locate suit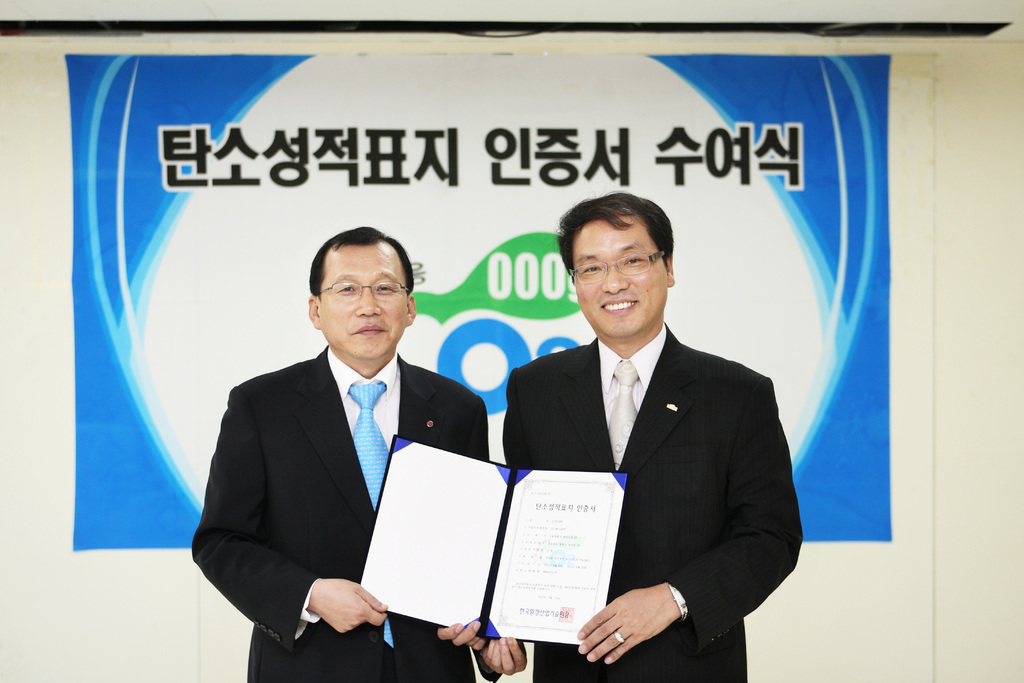
bbox=[507, 329, 805, 682]
